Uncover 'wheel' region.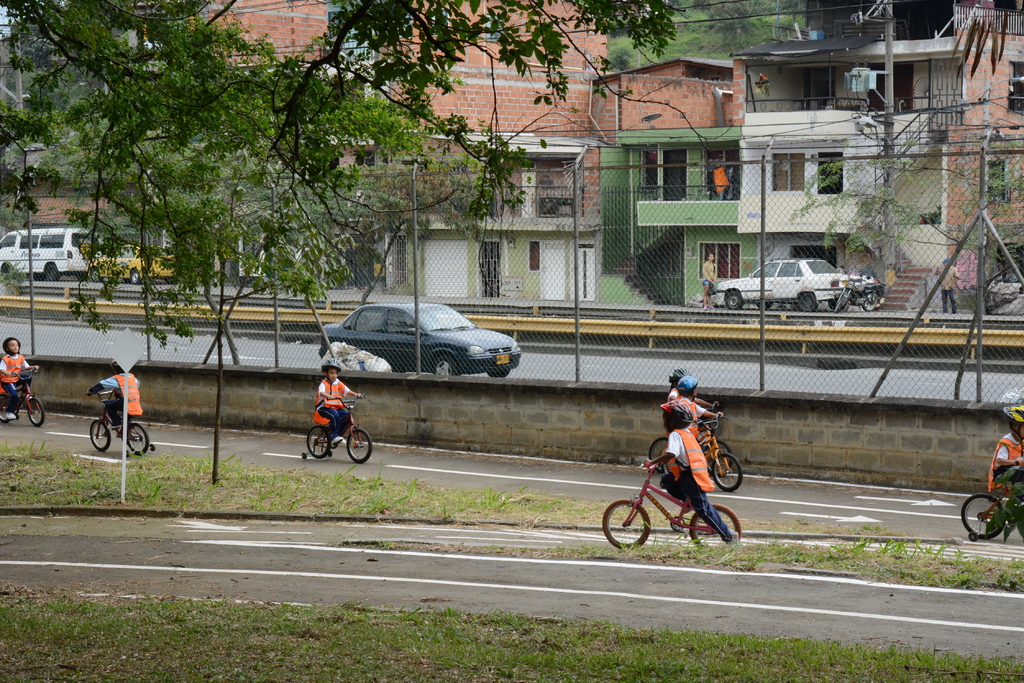
Uncovered: locate(647, 434, 671, 475).
